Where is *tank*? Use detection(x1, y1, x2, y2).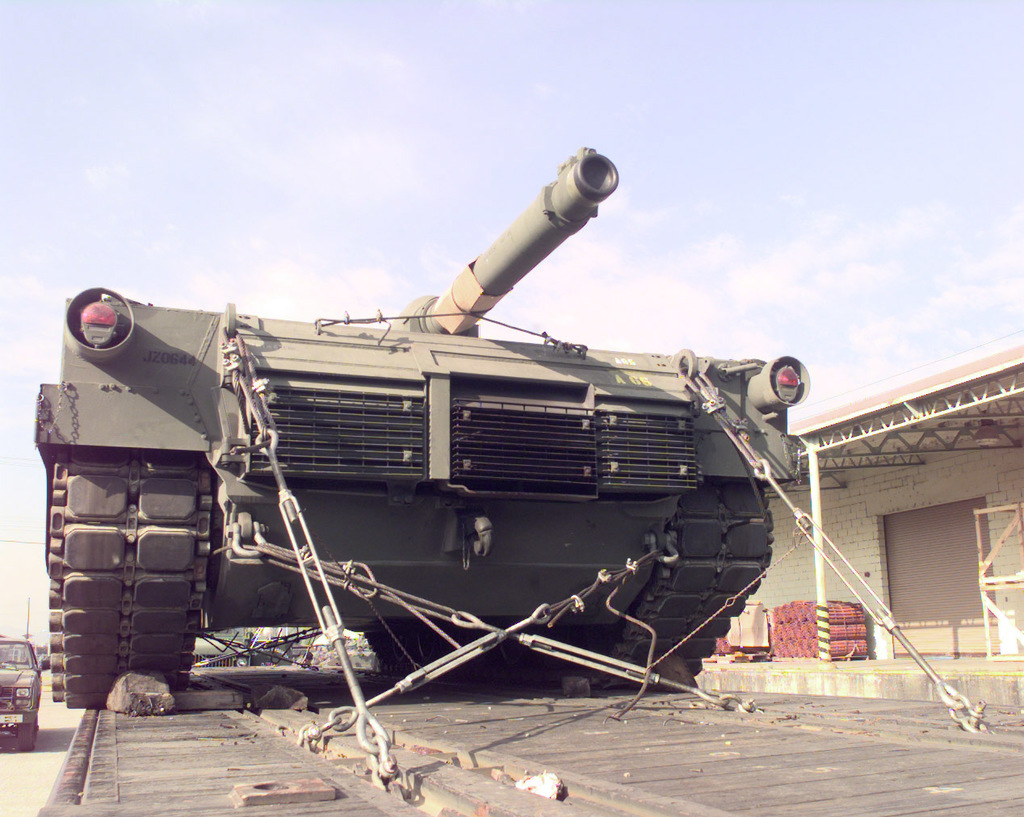
detection(31, 146, 804, 712).
